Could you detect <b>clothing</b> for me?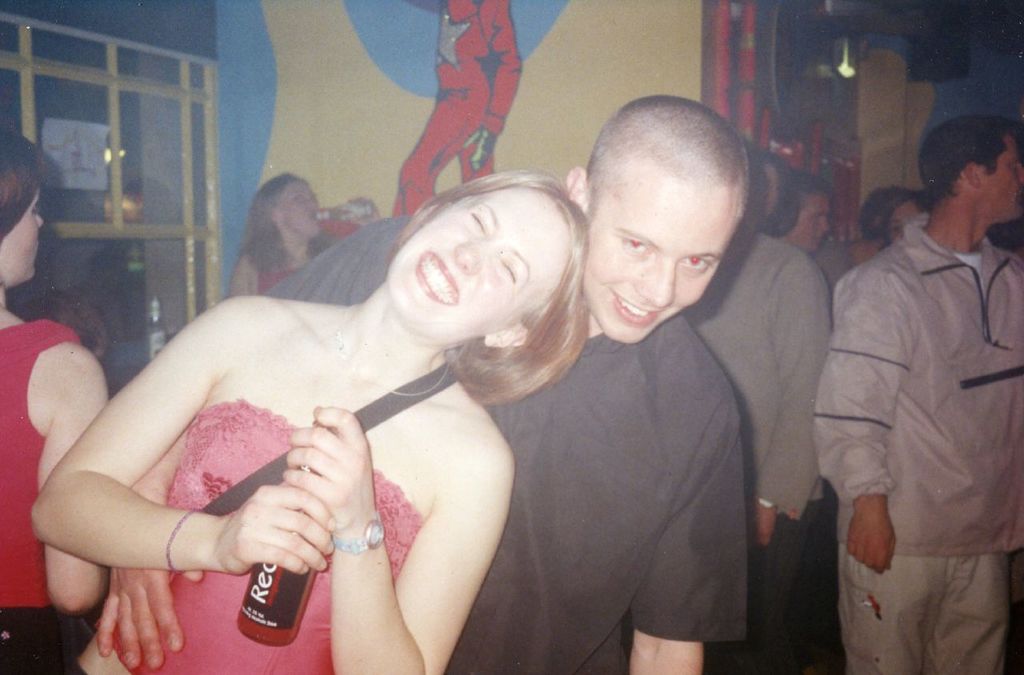
Detection result: bbox=(69, 398, 421, 674).
